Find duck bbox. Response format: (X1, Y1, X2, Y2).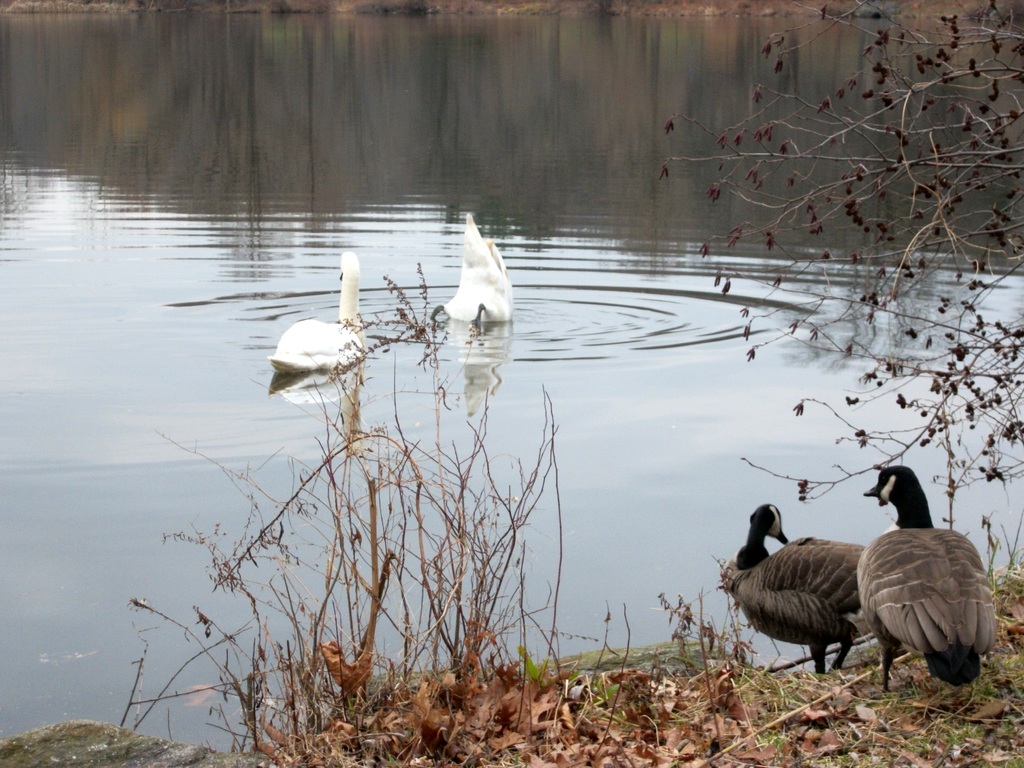
(266, 246, 373, 368).
